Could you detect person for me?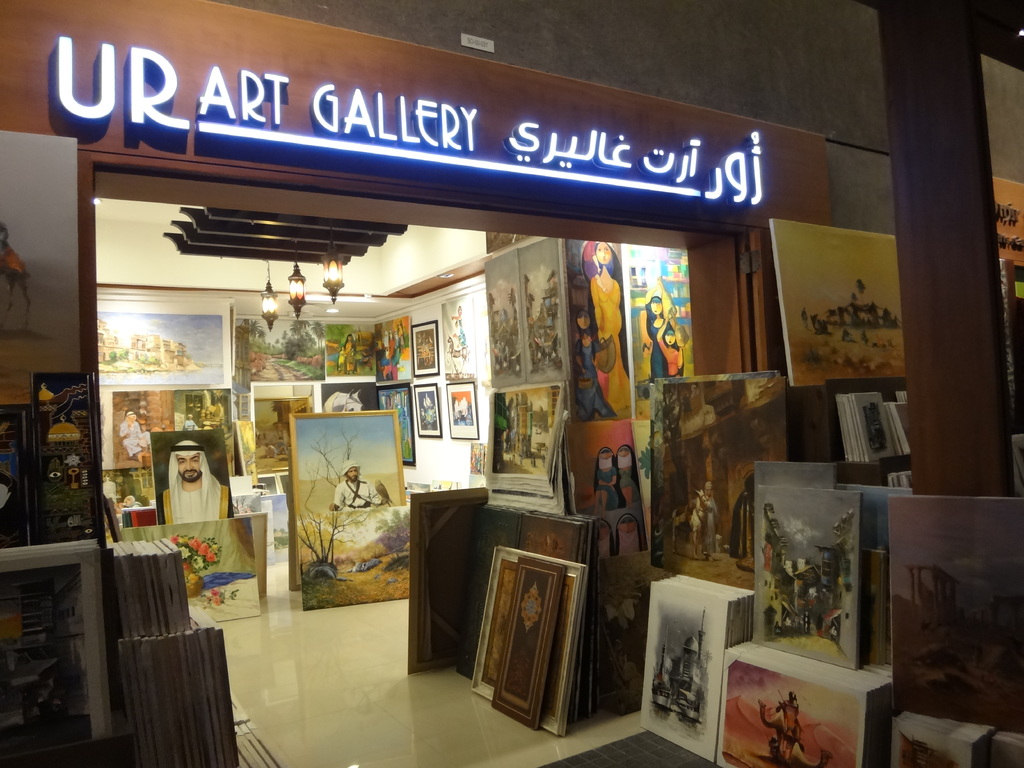
Detection result: left=591, top=240, right=641, bottom=406.
